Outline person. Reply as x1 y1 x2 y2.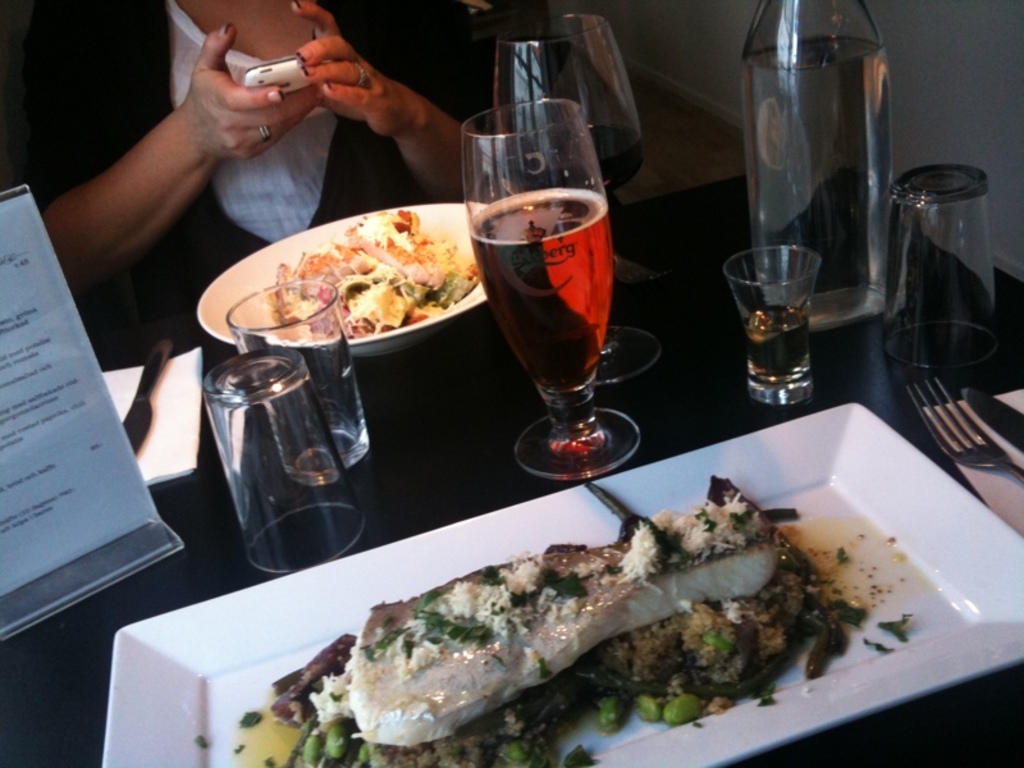
0 0 561 339.
